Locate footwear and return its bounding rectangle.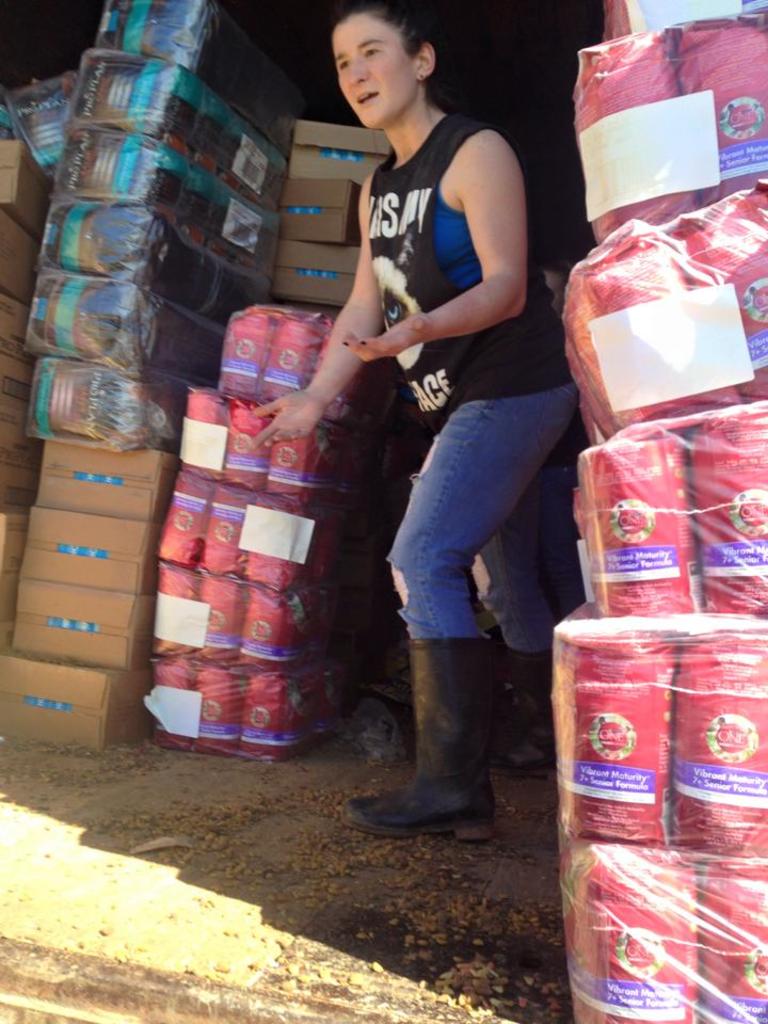
l=371, t=643, r=524, b=855.
